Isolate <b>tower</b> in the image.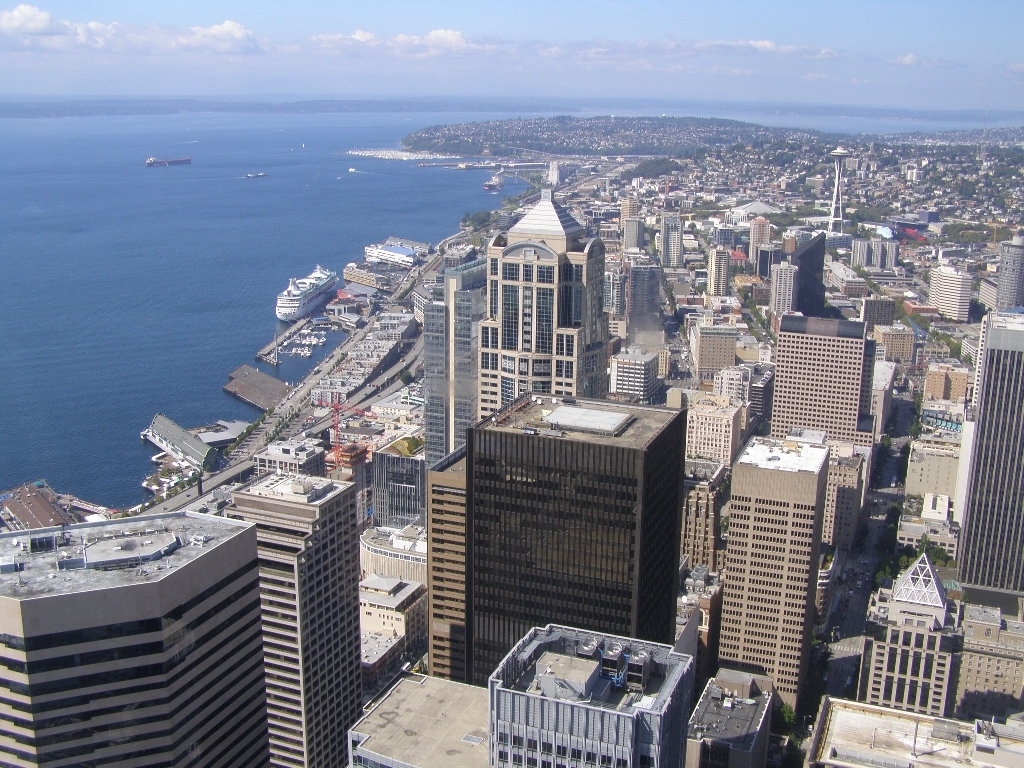
Isolated region: left=0, top=513, right=280, bottom=767.
